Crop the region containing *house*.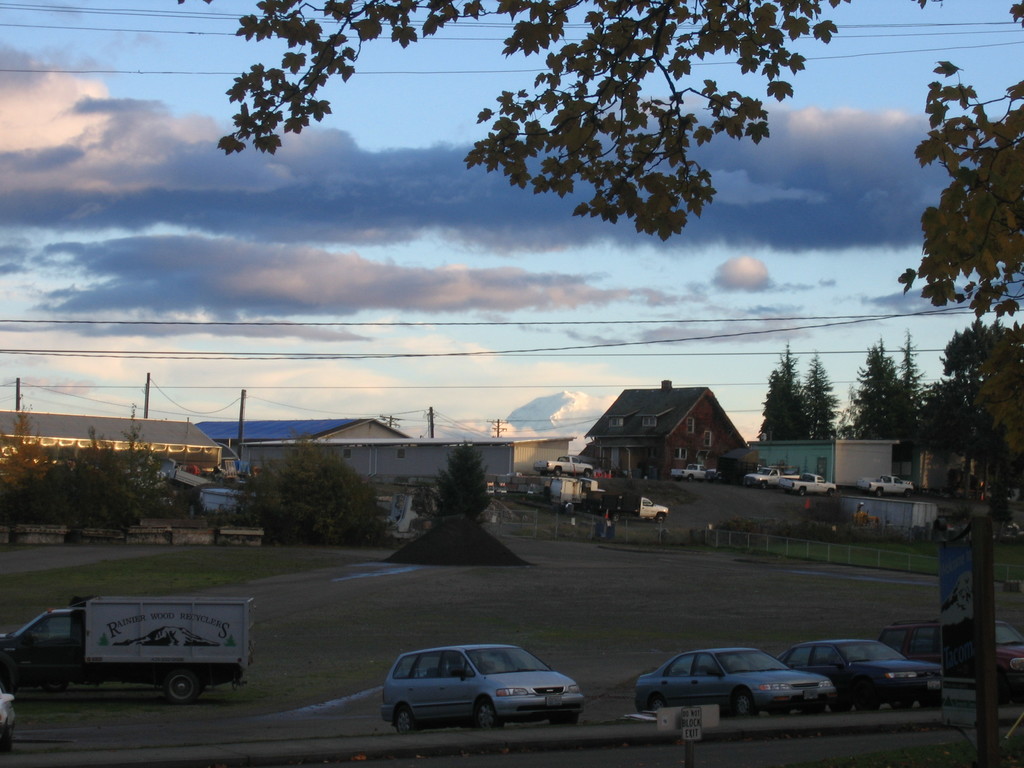
Crop region: 225, 410, 572, 508.
